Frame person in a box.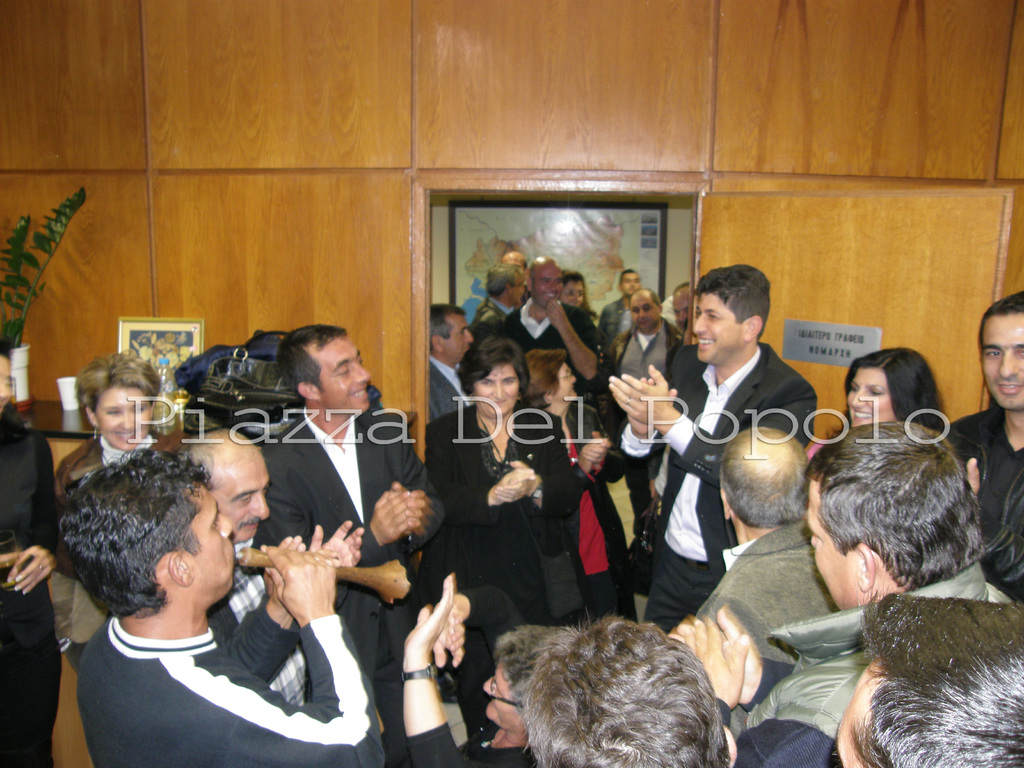
<bbox>678, 415, 1017, 767</bbox>.
